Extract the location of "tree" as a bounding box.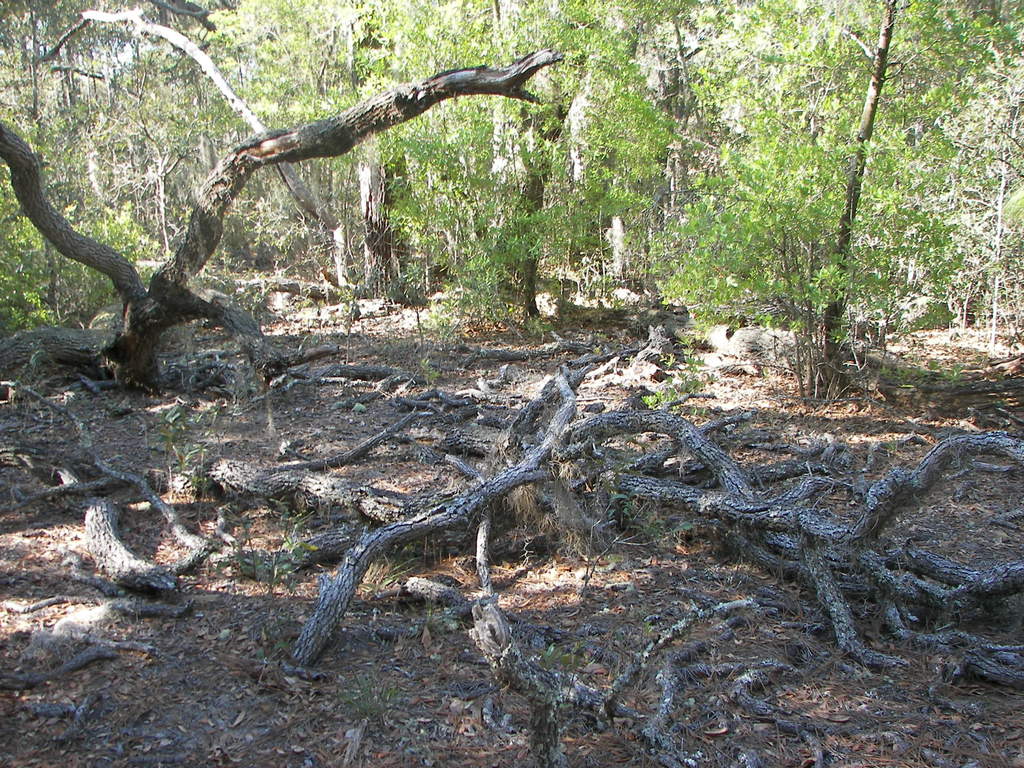
box=[702, 0, 1023, 415].
